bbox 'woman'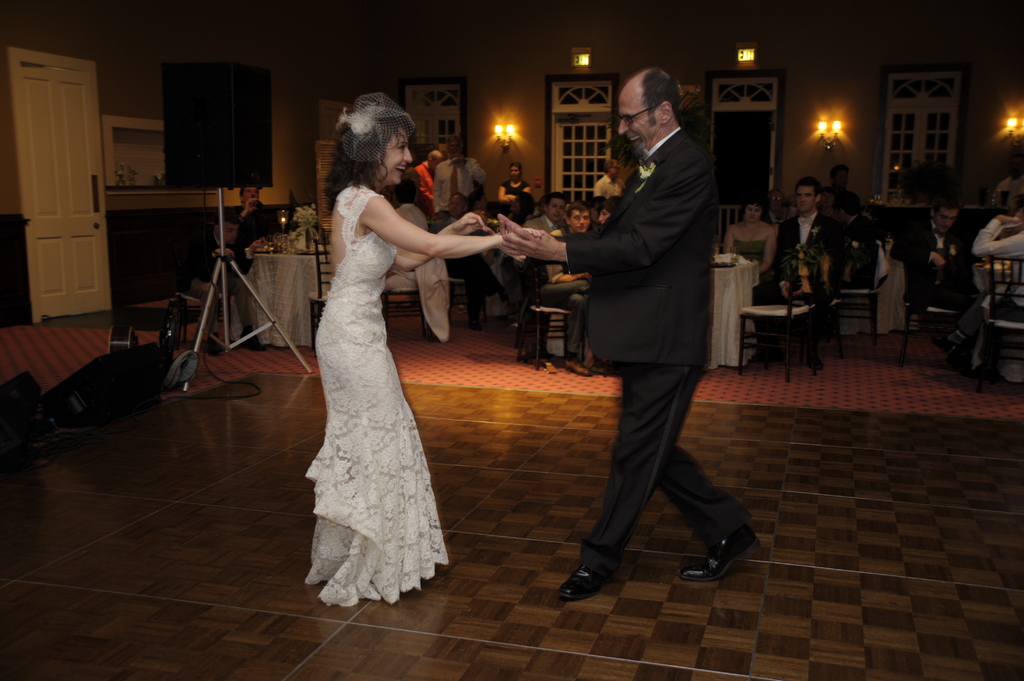
(497, 161, 530, 216)
